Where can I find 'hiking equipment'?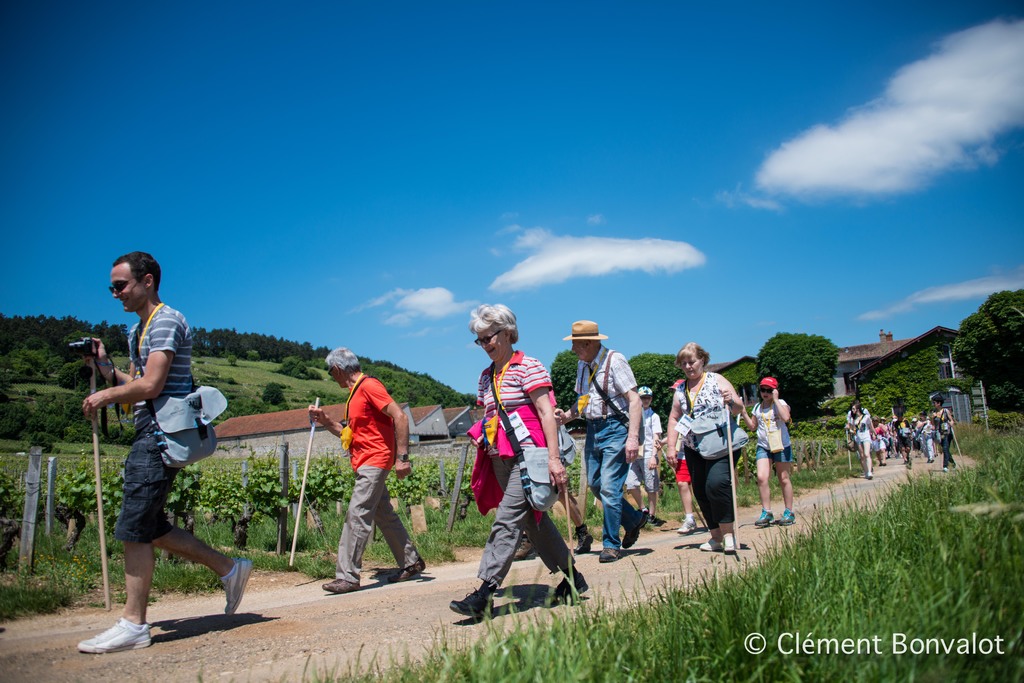
You can find it at crop(81, 348, 108, 615).
